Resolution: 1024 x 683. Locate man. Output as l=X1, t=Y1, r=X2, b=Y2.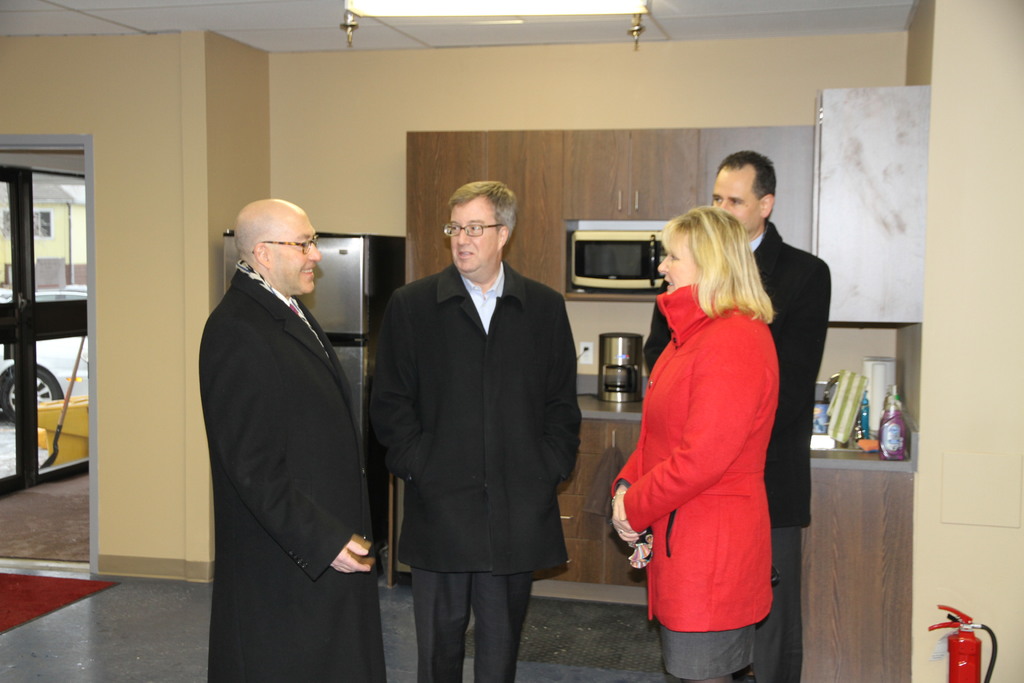
l=200, t=197, r=390, b=682.
